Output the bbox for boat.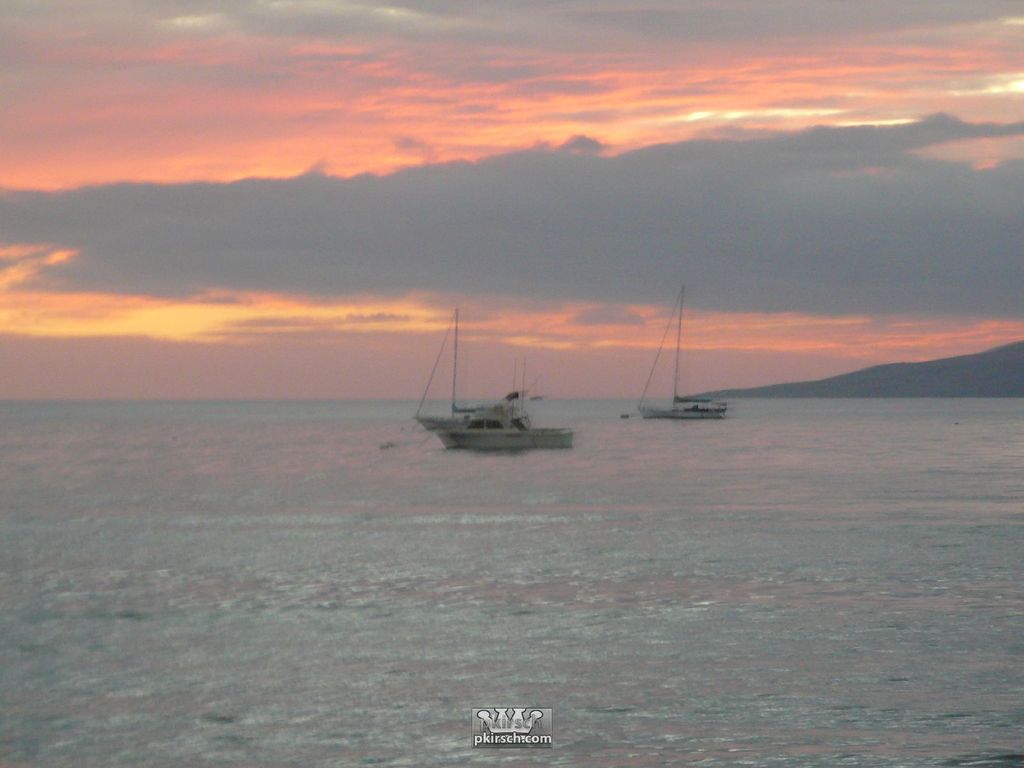
[407, 342, 572, 459].
